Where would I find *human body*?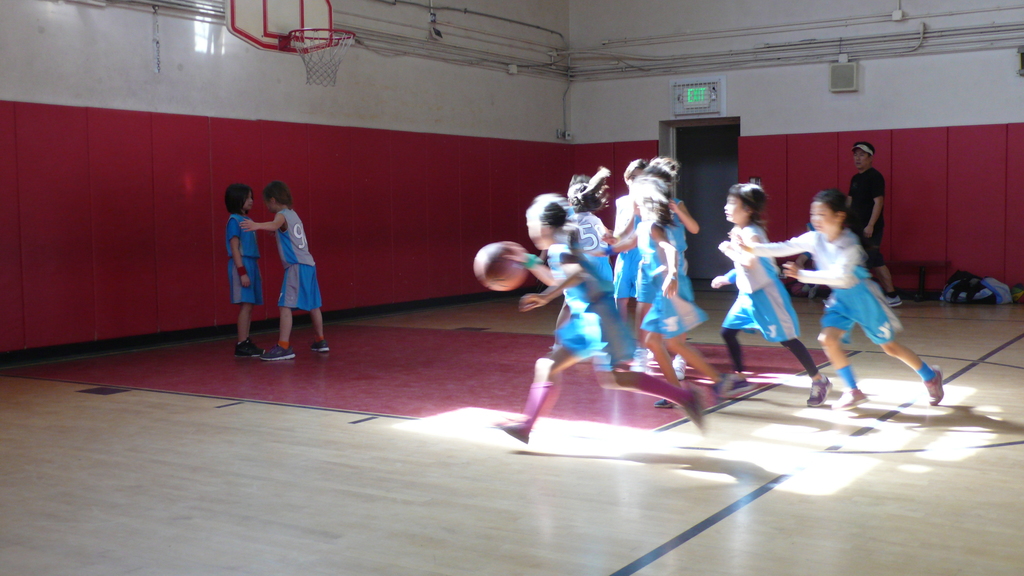
At 224:180:266:351.
